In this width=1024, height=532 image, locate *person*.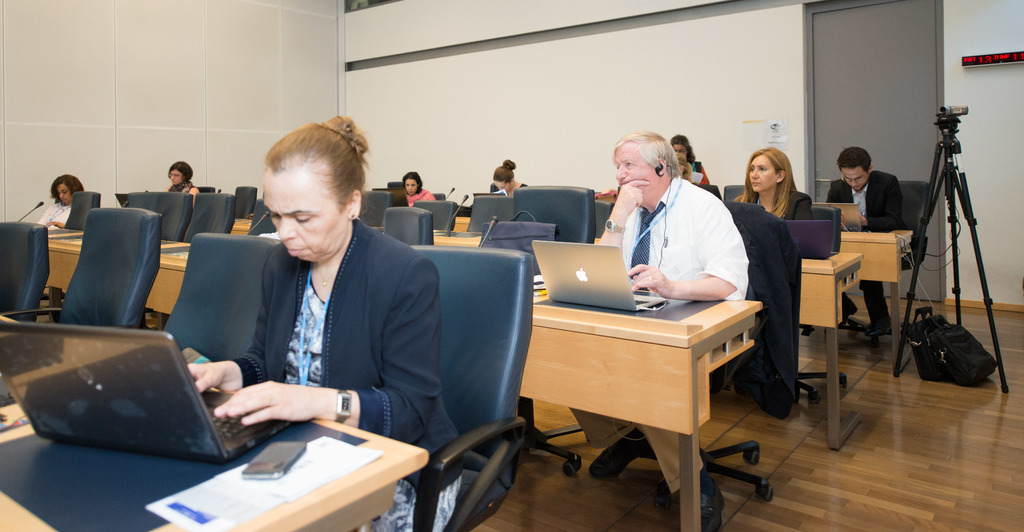
Bounding box: [left=184, top=118, right=468, bottom=531].
